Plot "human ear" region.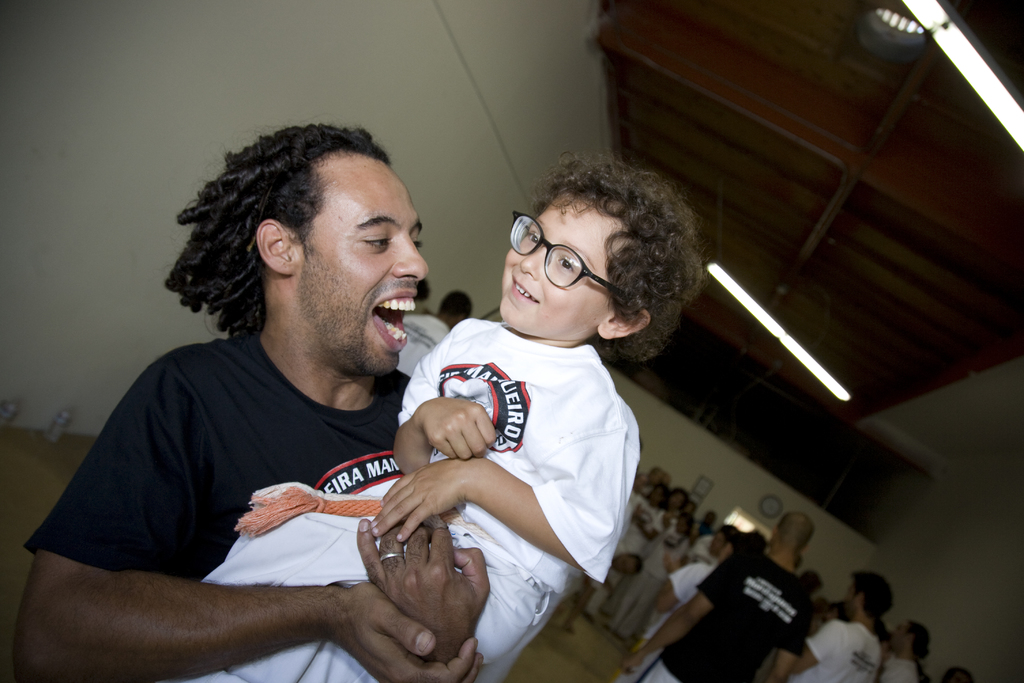
Plotted at box(259, 218, 291, 276).
